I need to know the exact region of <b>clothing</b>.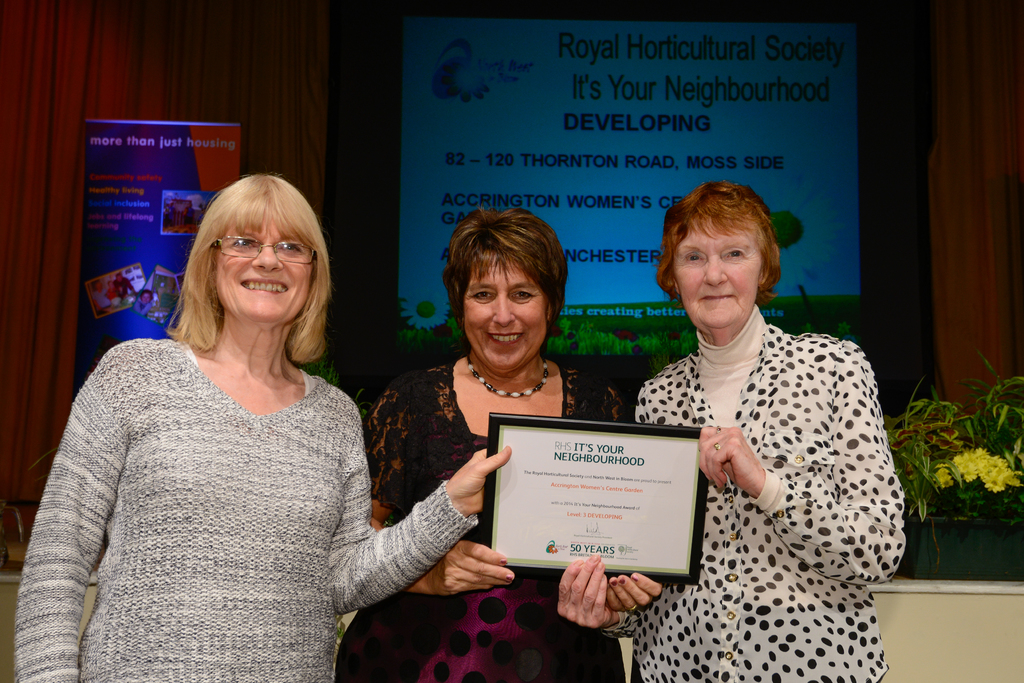
Region: {"x1": 358, "y1": 357, "x2": 620, "y2": 682}.
